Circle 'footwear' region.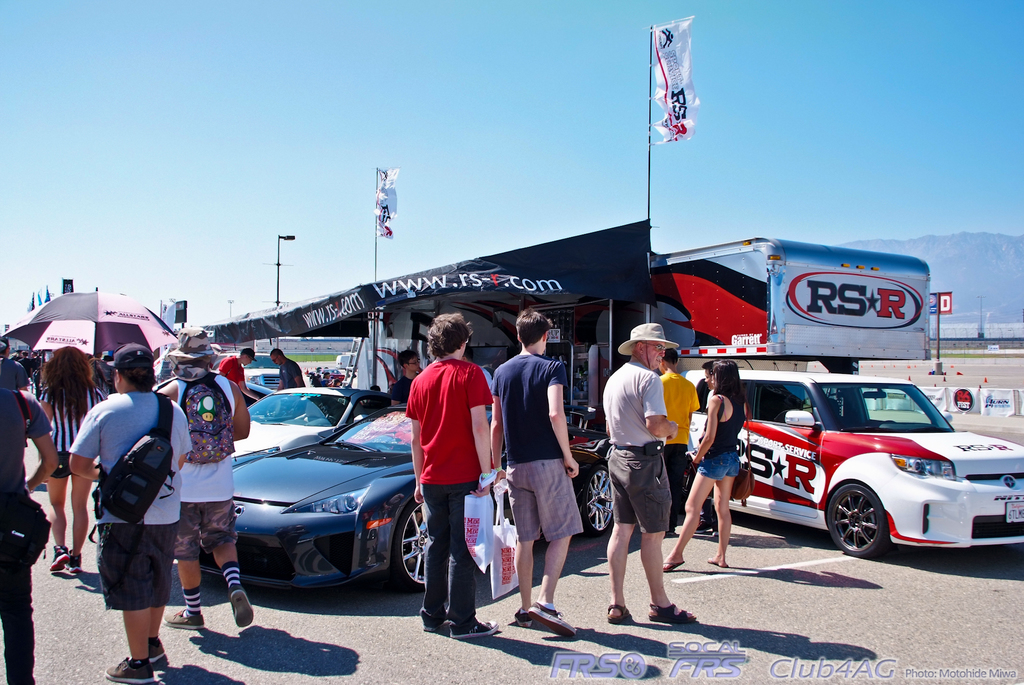
Region: [left=606, top=600, right=635, bottom=625].
